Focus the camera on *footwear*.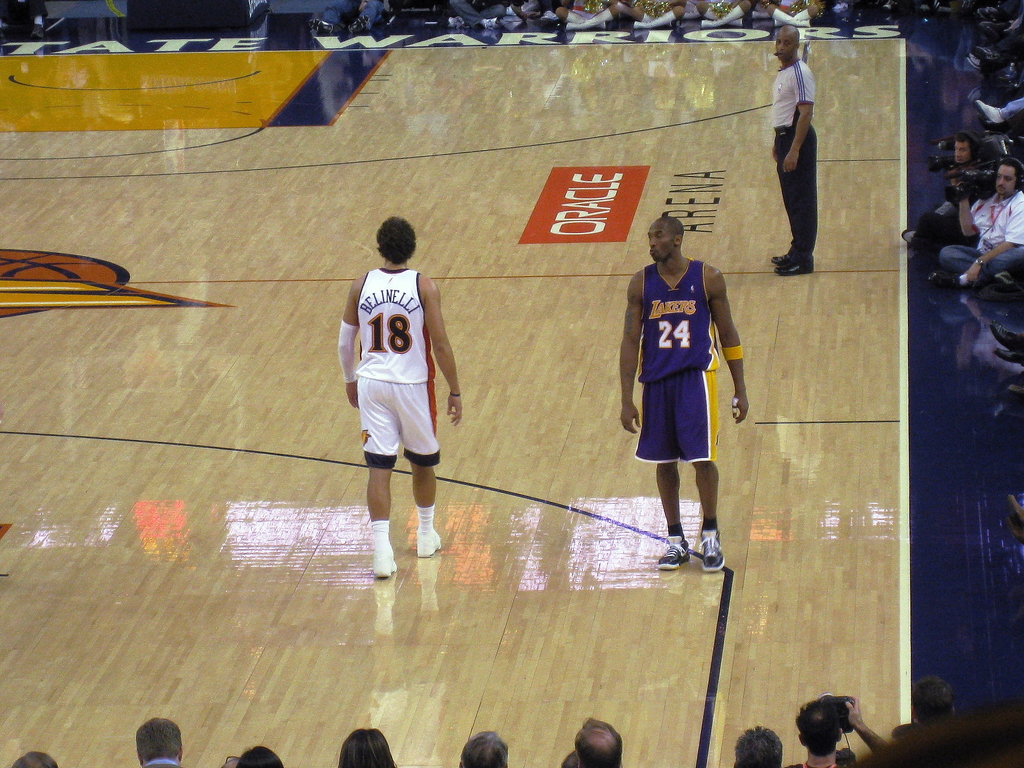
Focus region: 1012:495:1023:522.
